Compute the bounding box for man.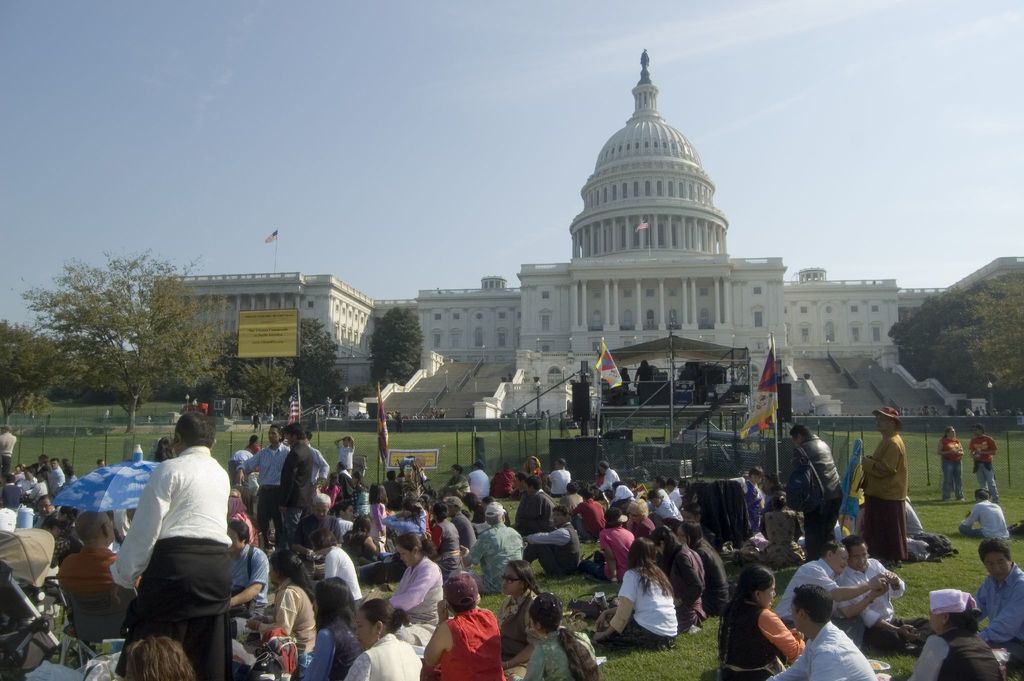
bbox=[772, 539, 888, 649].
